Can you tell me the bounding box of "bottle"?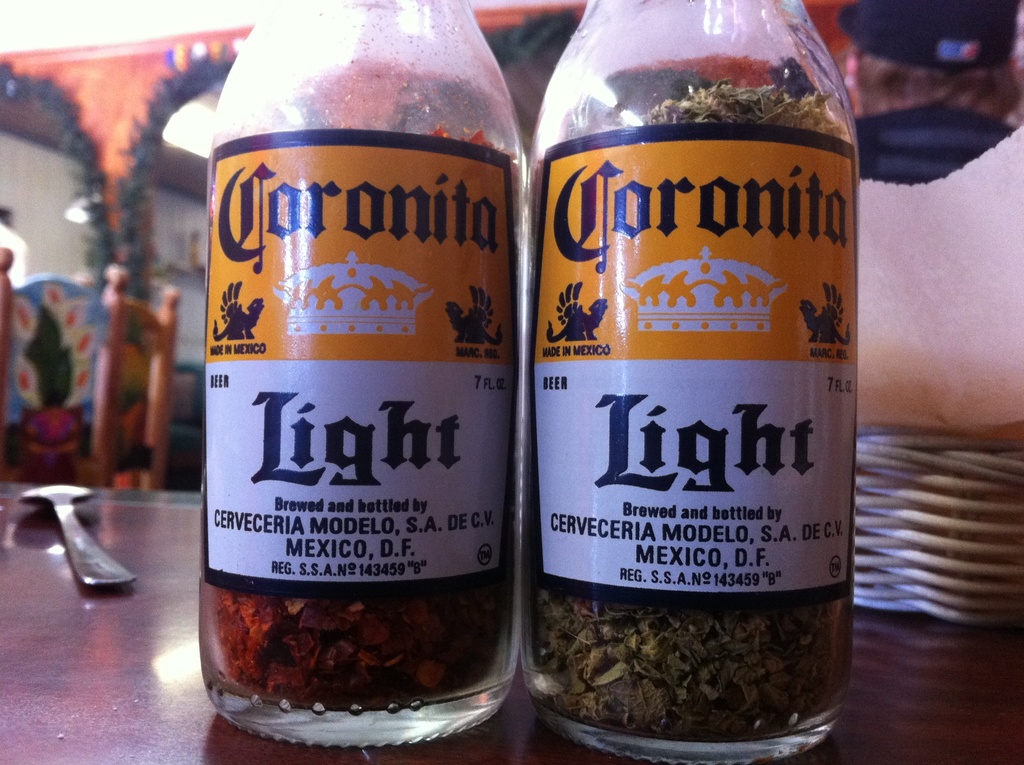
<box>529,0,860,764</box>.
